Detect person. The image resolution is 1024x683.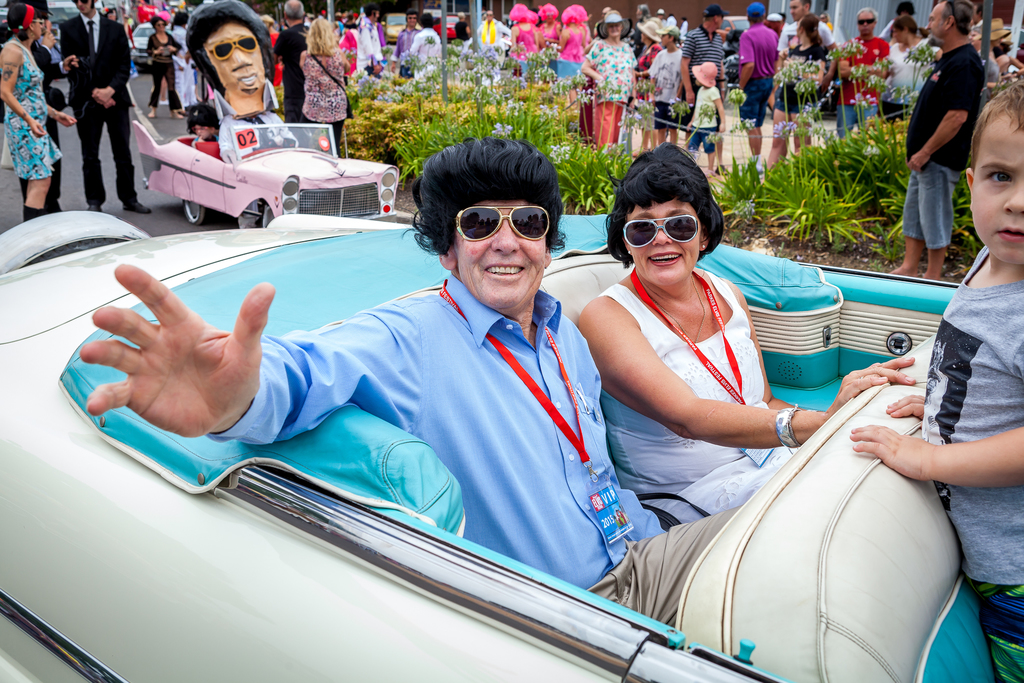
box(56, 0, 149, 214).
